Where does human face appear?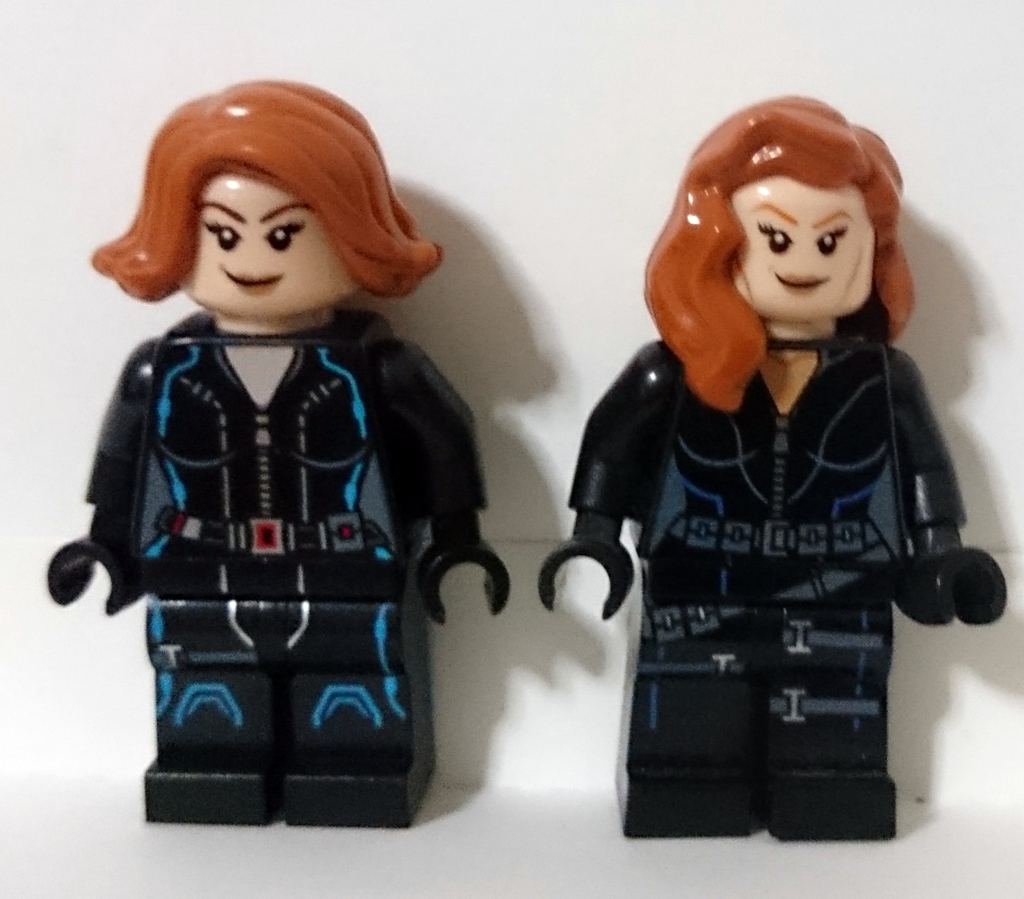
Appears at [186, 165, 367, 311].
